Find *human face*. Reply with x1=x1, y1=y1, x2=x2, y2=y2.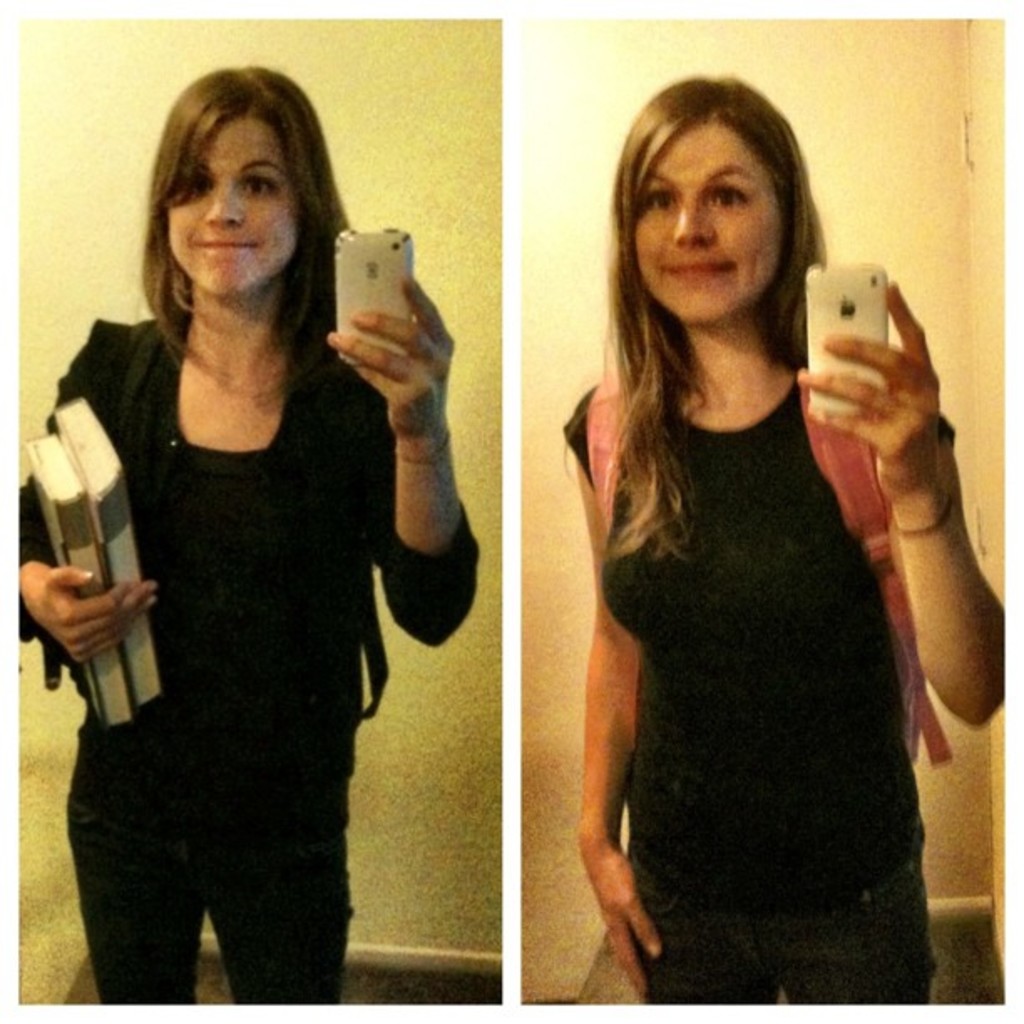
x1=167, y1=114, x2=291, y2=301.
